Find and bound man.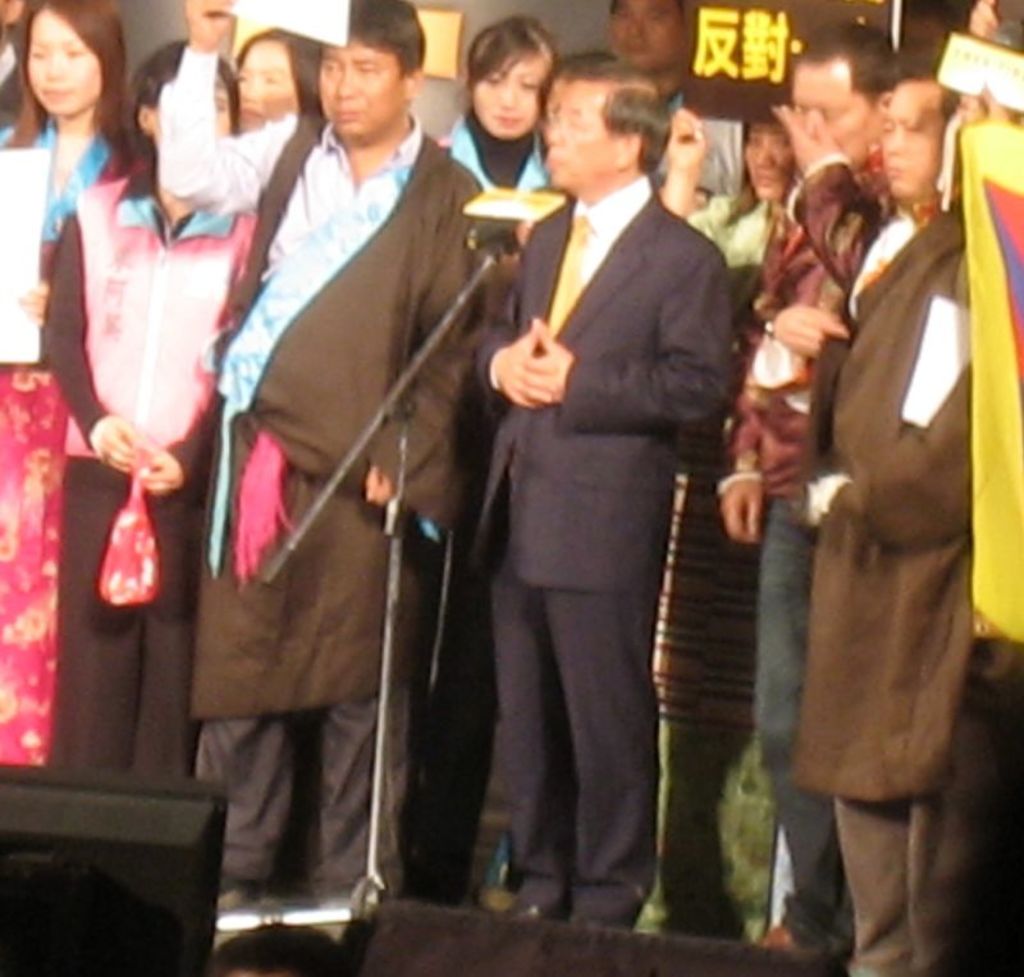
Bound: locate(456, 45, 740, 926).
